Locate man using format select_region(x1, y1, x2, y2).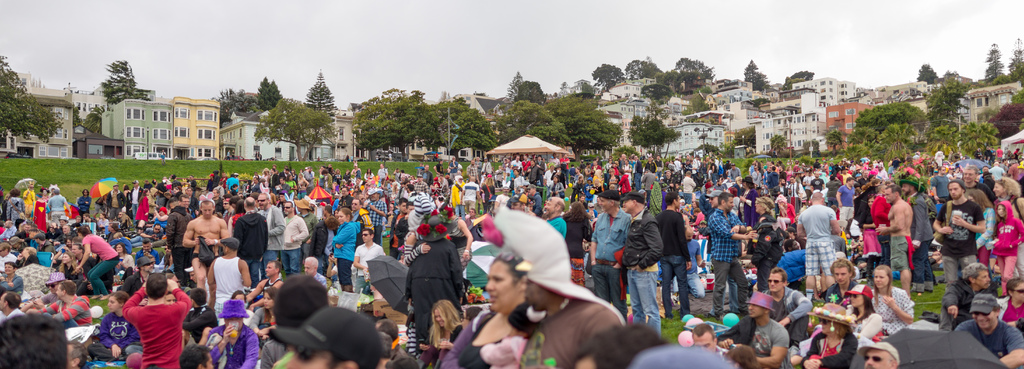
select_region(37, 235, 61, 257).
